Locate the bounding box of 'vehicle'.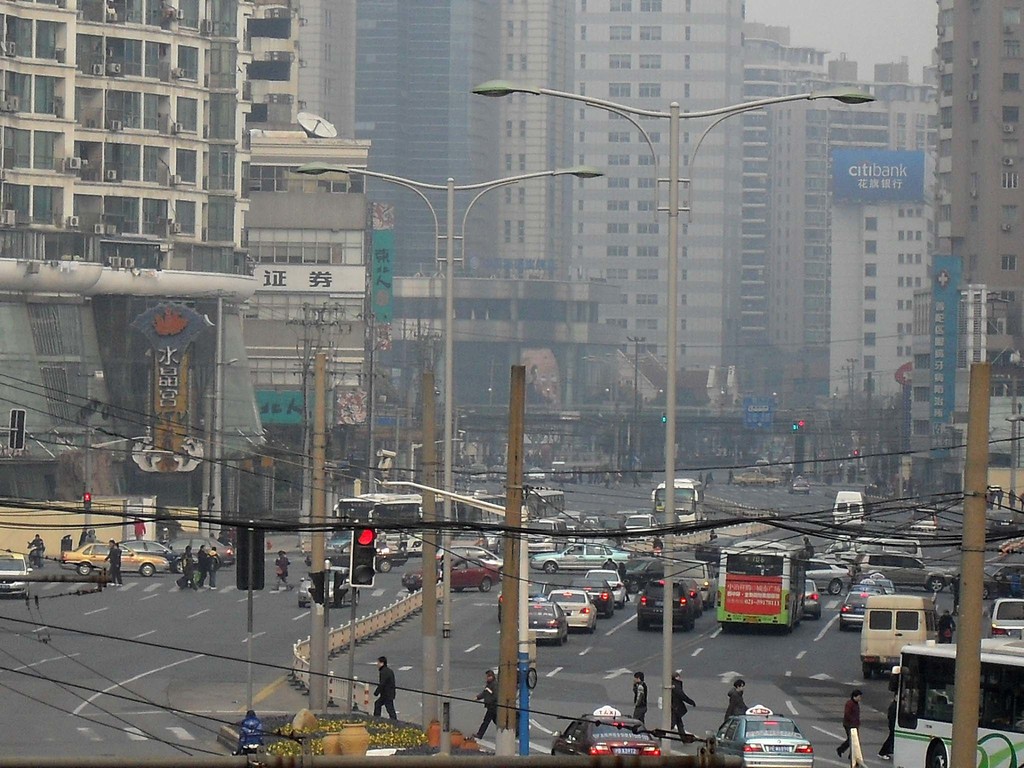
Bounding box: rect(531, 593, 574, 643).
